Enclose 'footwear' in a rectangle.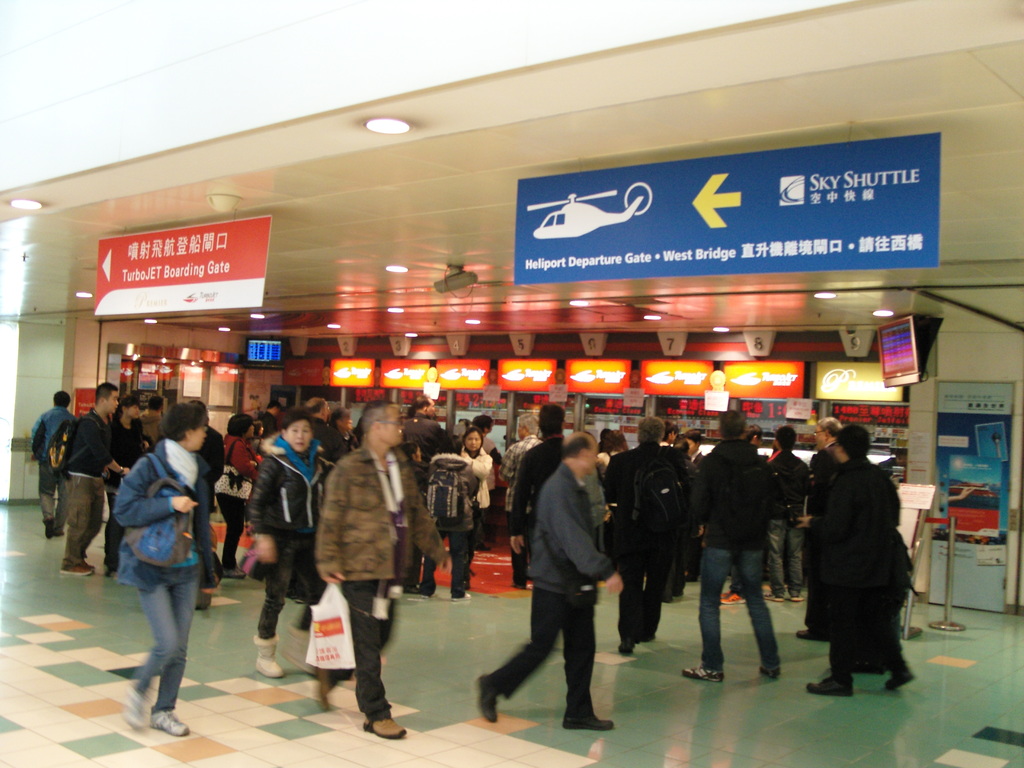
rect(680, 655, 726, 684).
